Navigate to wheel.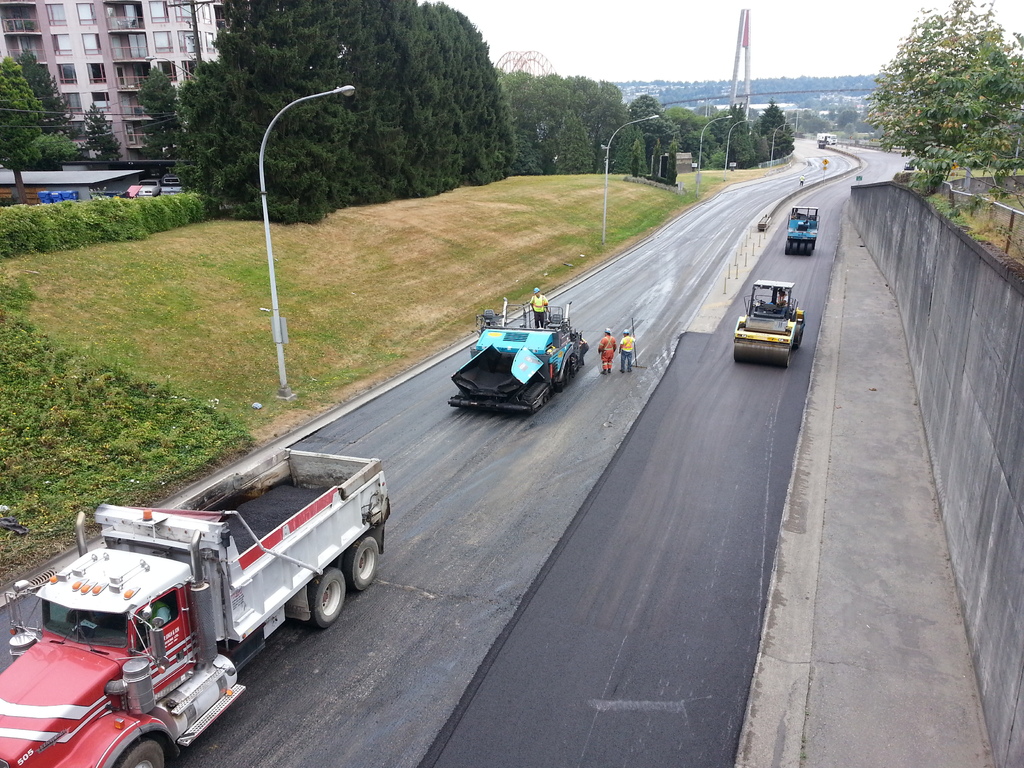
Navigation target: [left=113, top=737, right=163, bottom=767].
